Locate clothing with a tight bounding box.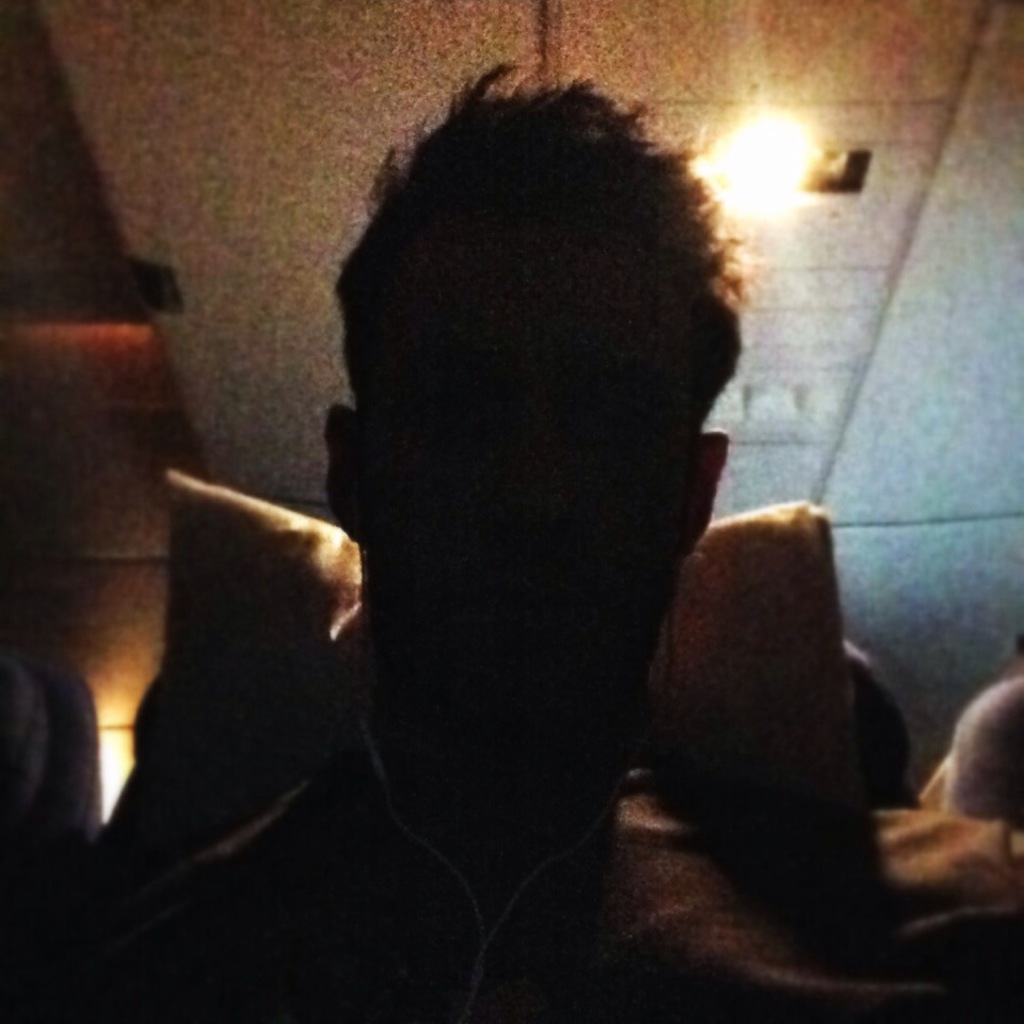
bbox=(0, 716, 1023, 1021).
